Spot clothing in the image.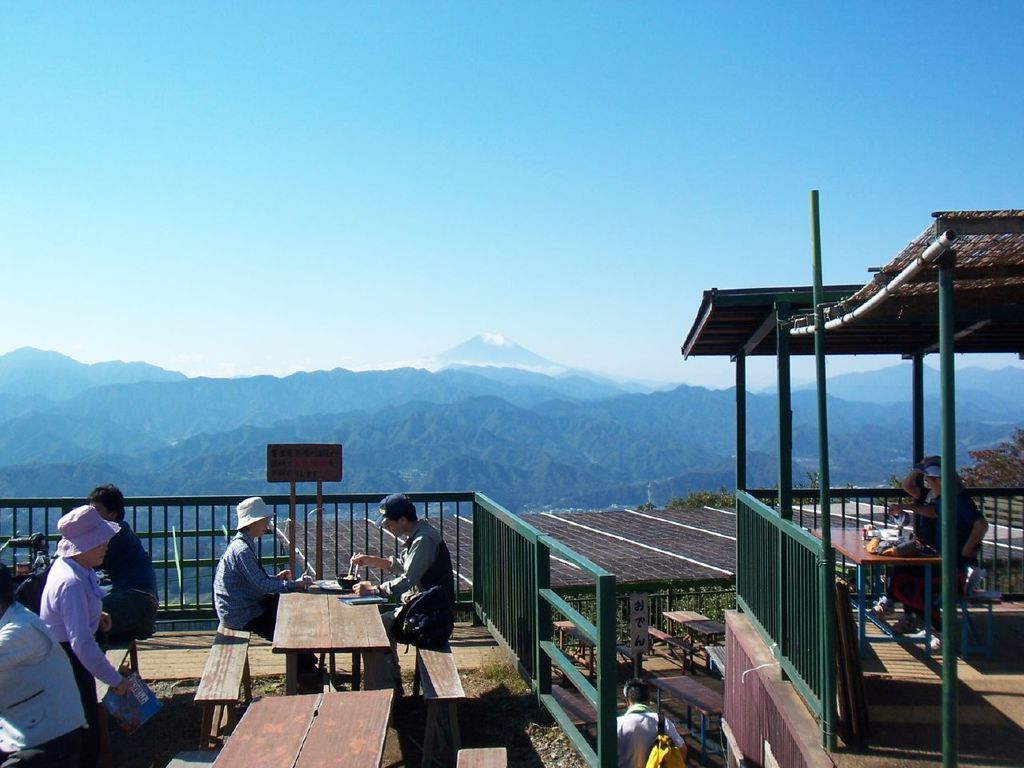
clothing found at (362,520,452,704).
